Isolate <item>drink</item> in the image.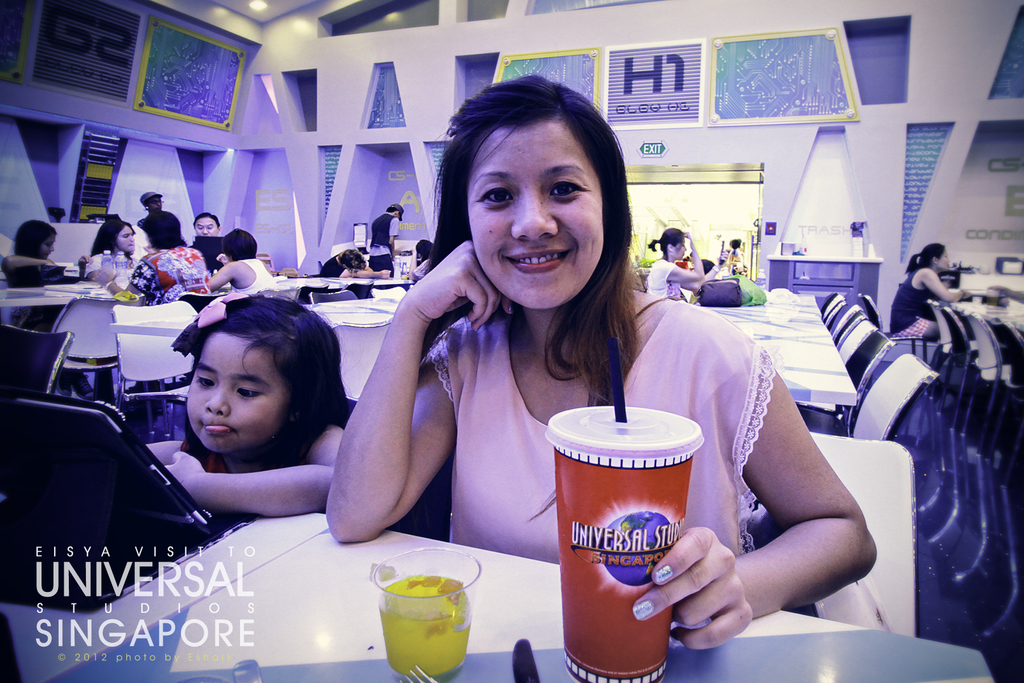
Isolated region: BBox(545, 409, 706, 666).
